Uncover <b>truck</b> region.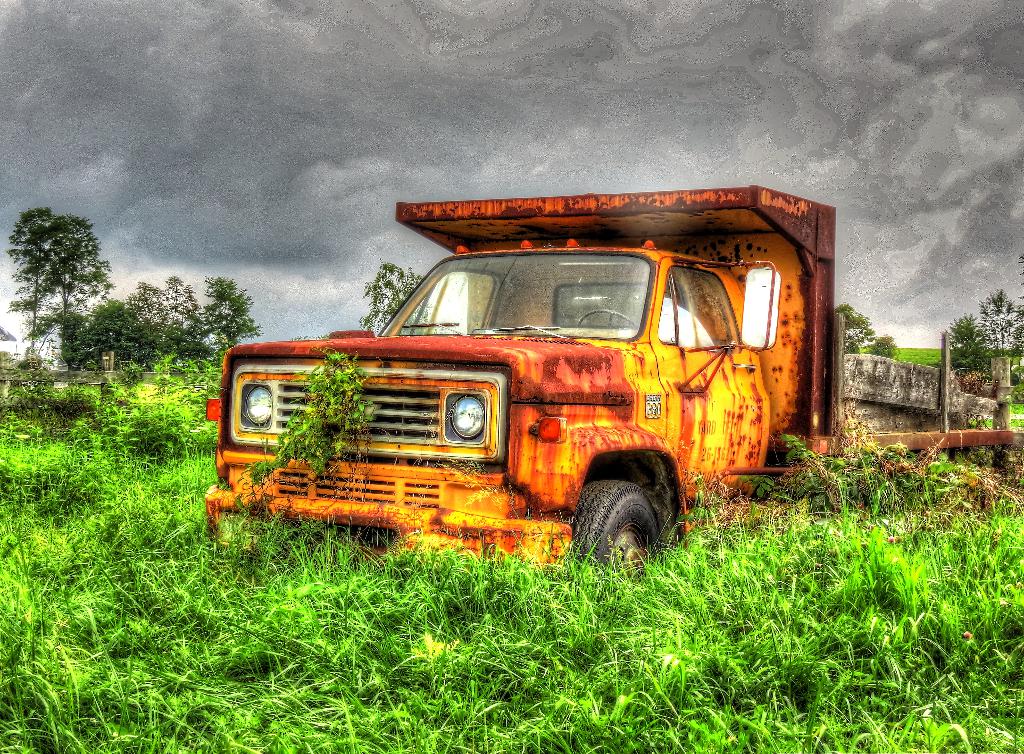
Uncovered: [199,180,1023,591].
